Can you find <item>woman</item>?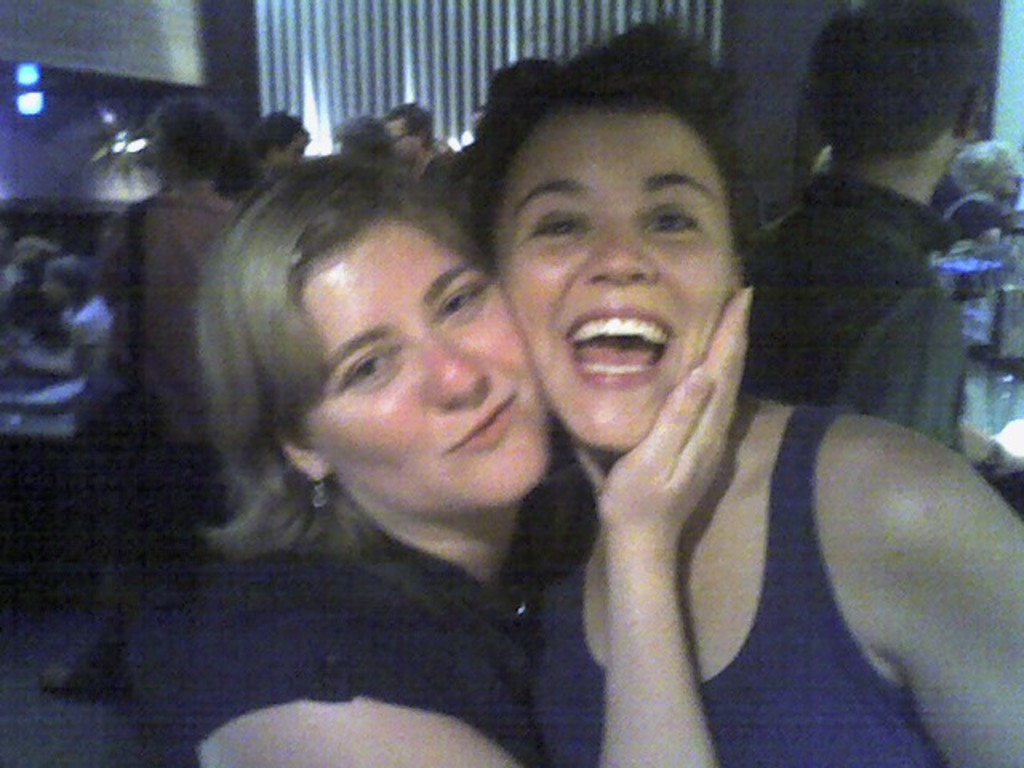
Yes, bounding box: rect(498, 6, 1022, 766).
